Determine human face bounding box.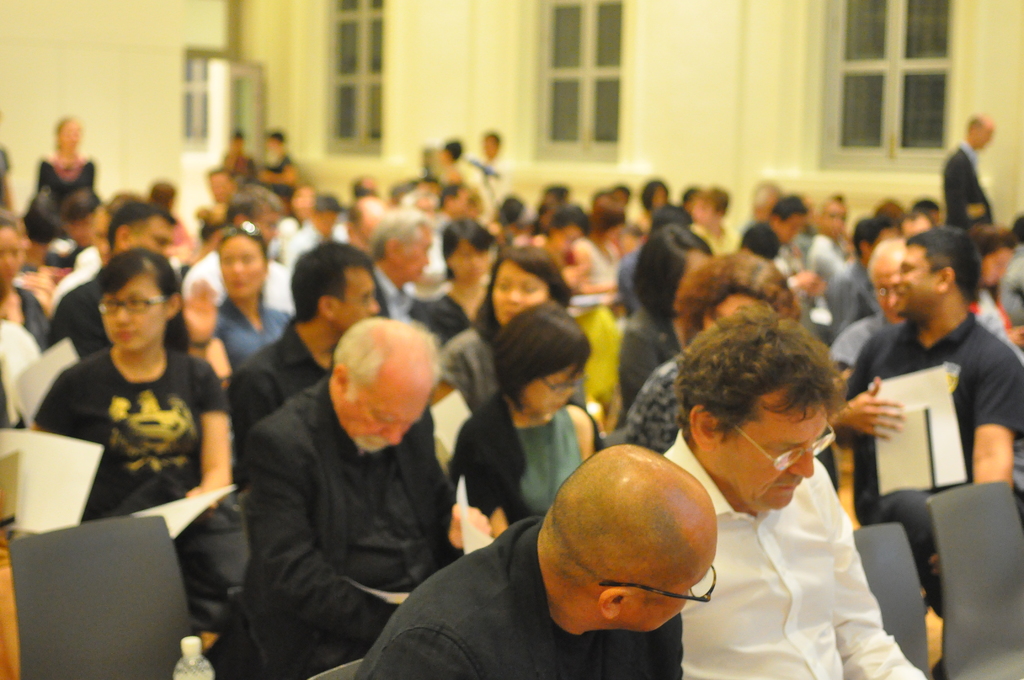
Determined: bbox(492, 262, 547, 324).
